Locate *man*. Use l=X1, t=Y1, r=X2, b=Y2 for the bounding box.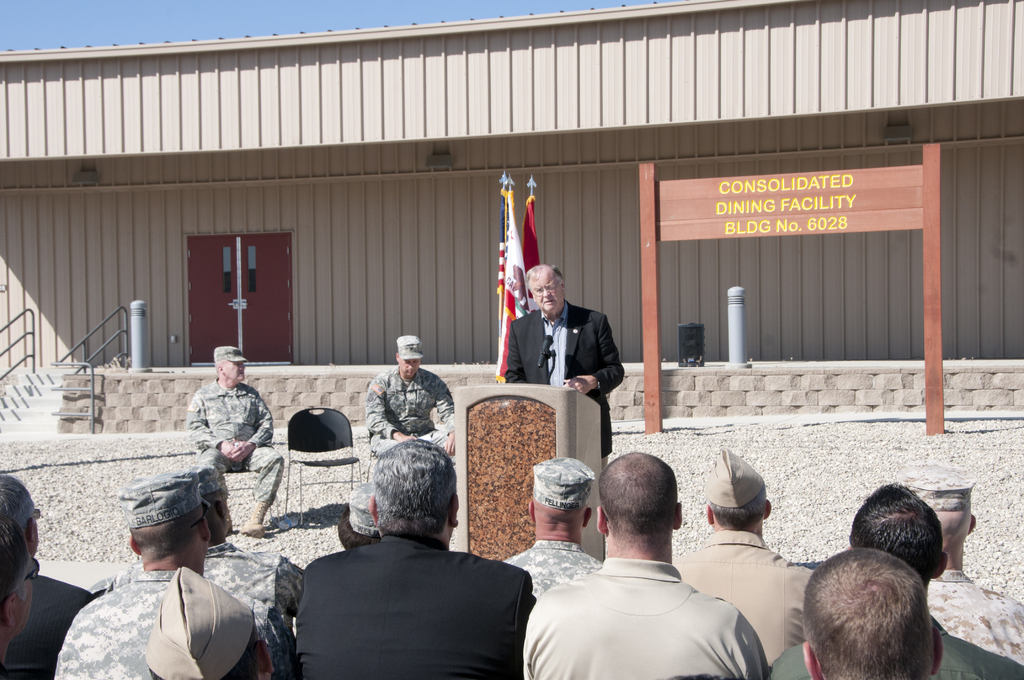
l=762, t=478, r=1022, b=679.
